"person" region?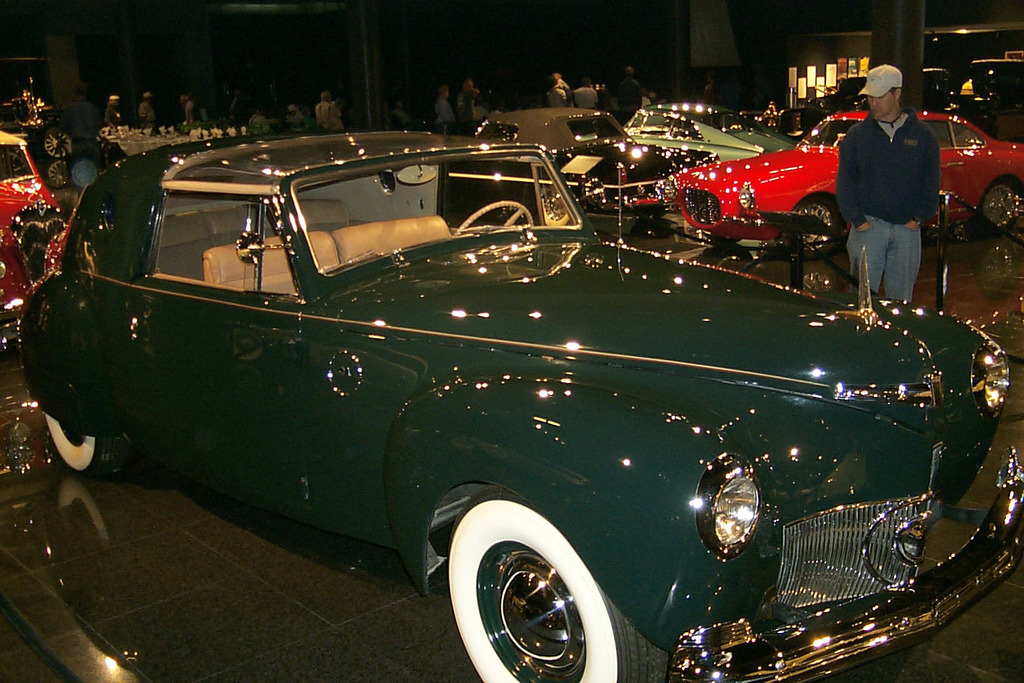
box(312, 89, 347, 131)
